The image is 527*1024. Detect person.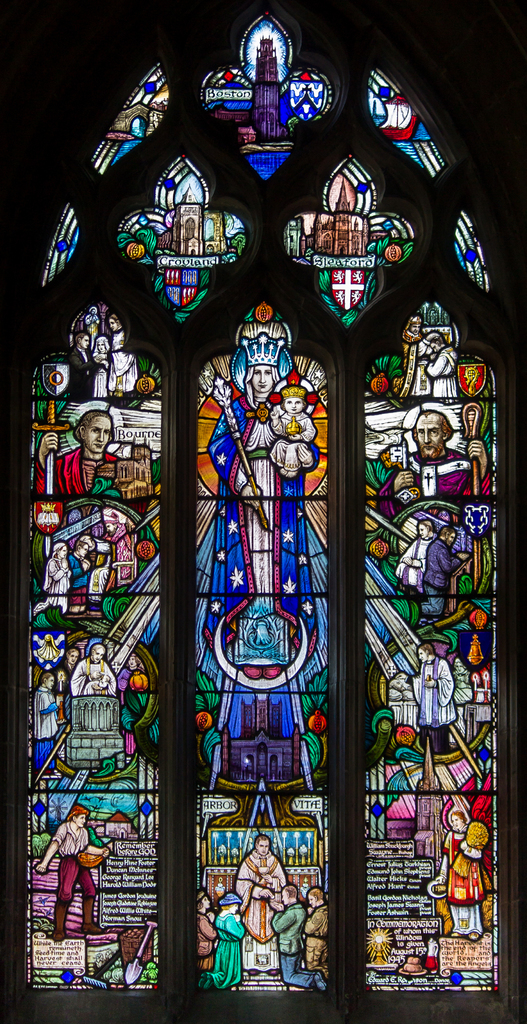
Detection: 263:384:319:475.
